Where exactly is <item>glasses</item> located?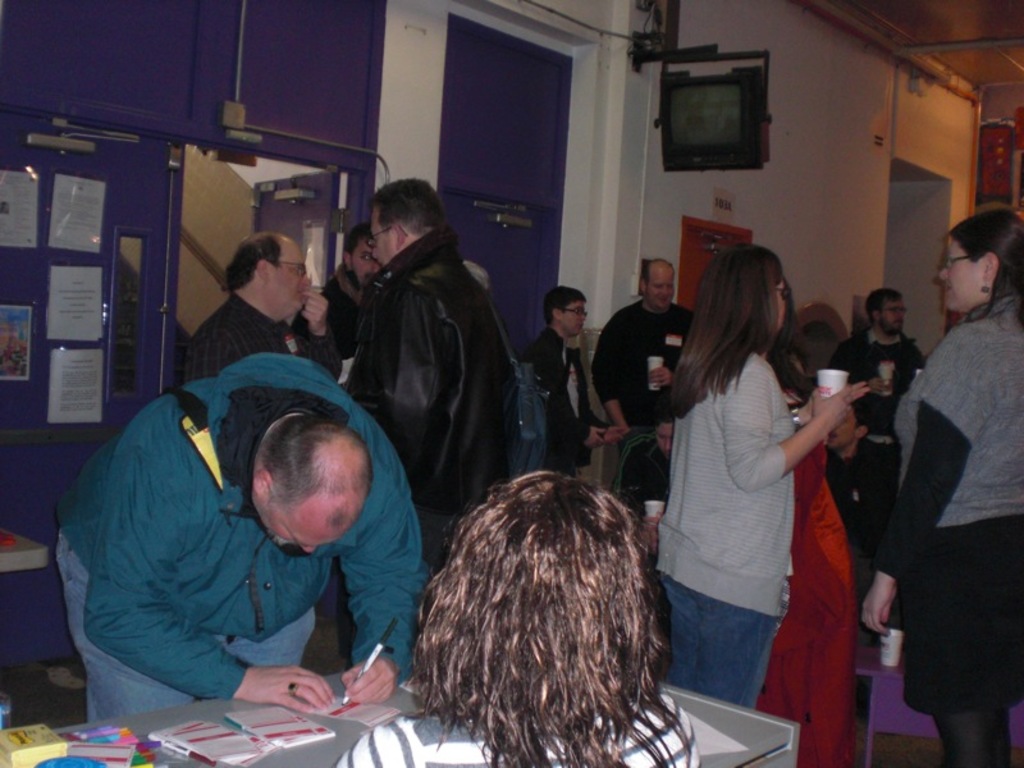
Its bounding box is {"left": 355, "top": 248, "right": 376, "bottom": 262}.
